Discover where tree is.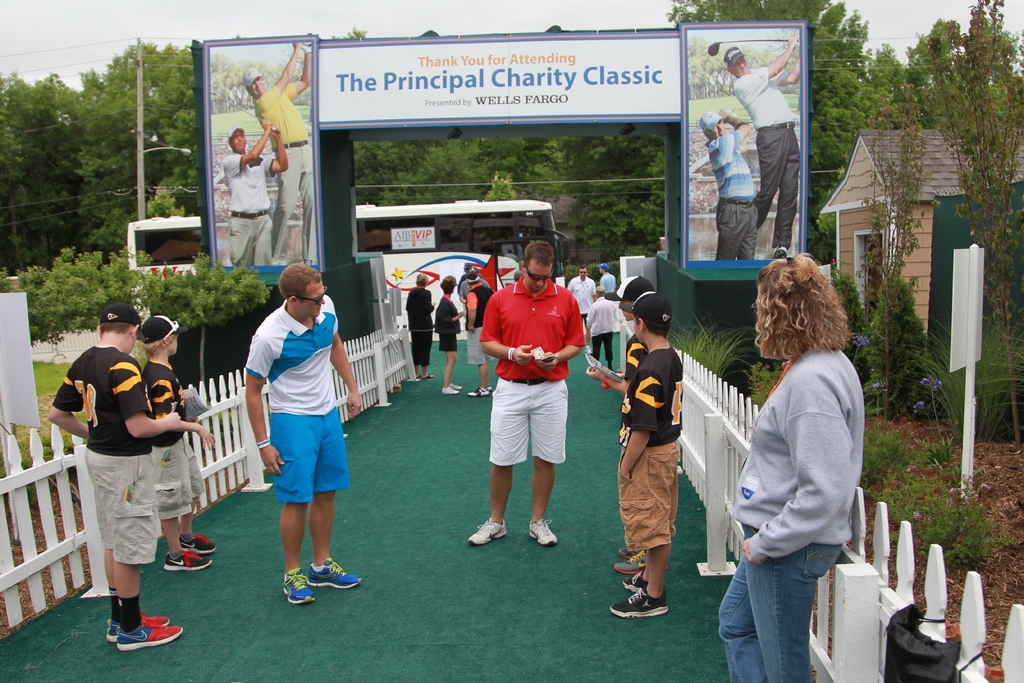
Discovered at rect(323, 26, 420, 212).
